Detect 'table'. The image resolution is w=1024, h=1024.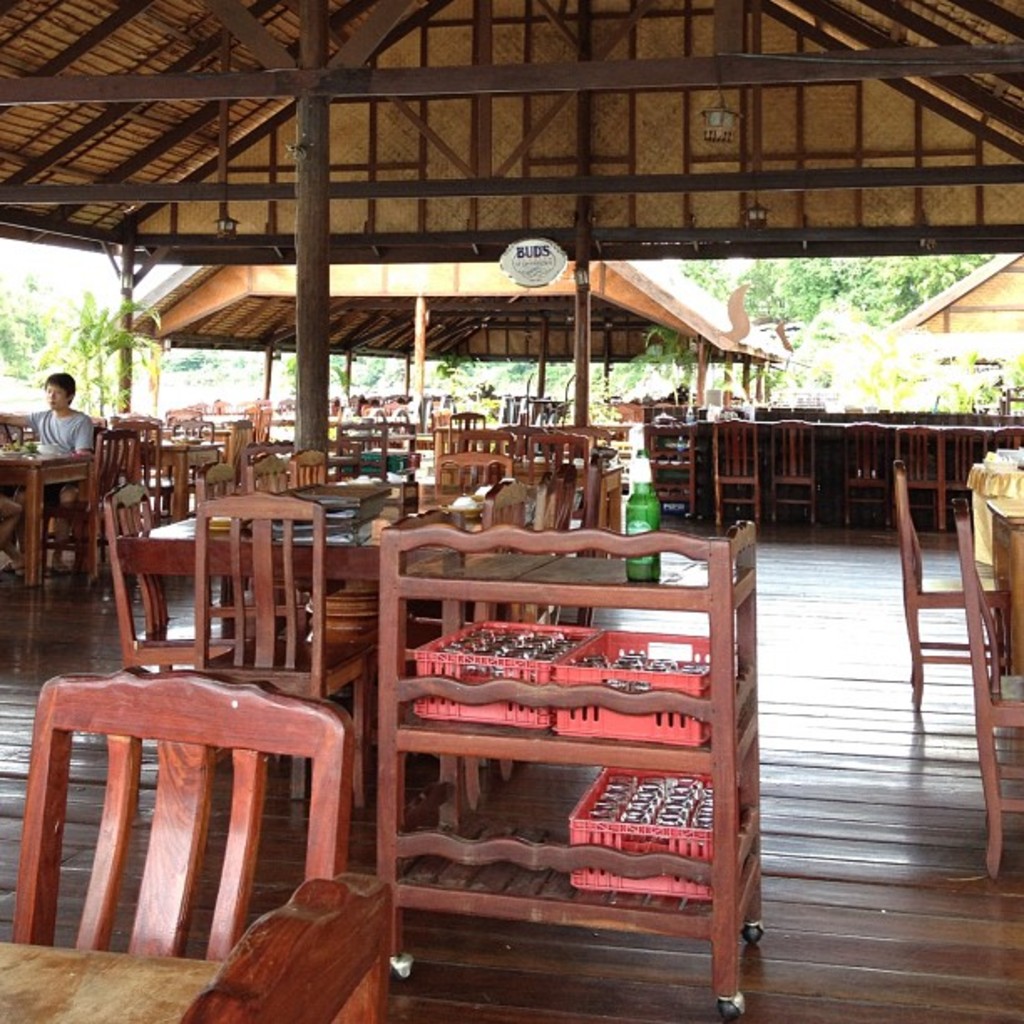
l=159, t=428, r=231, b=482.
